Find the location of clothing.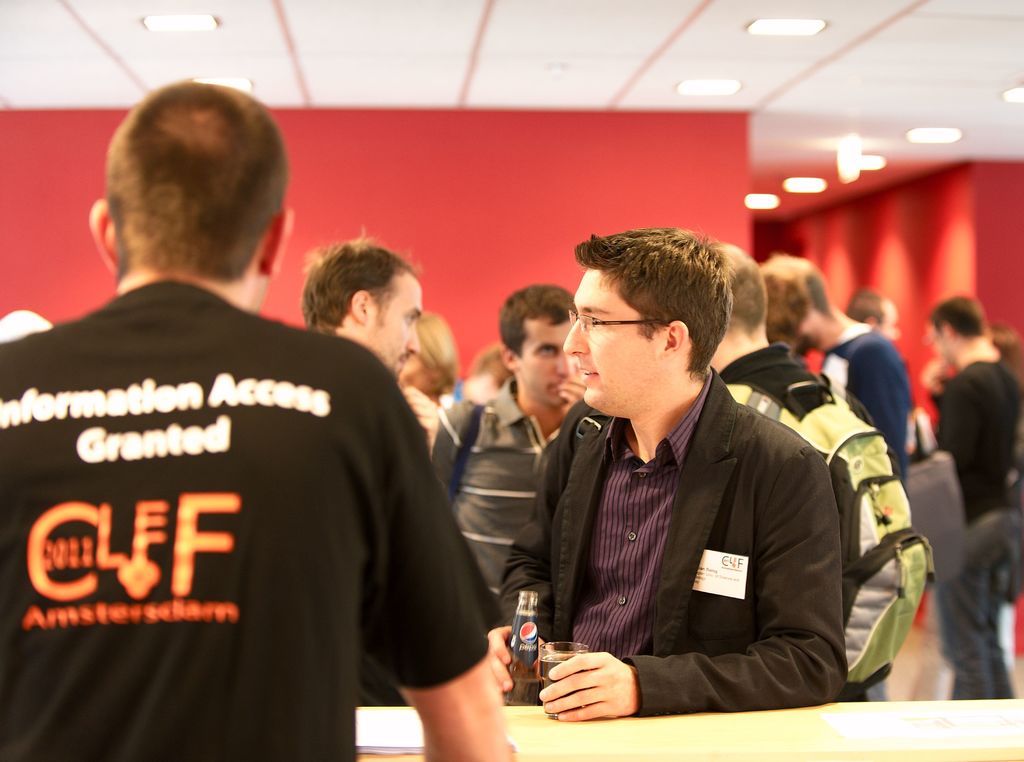
Location: 423, 389, 588, 631.
